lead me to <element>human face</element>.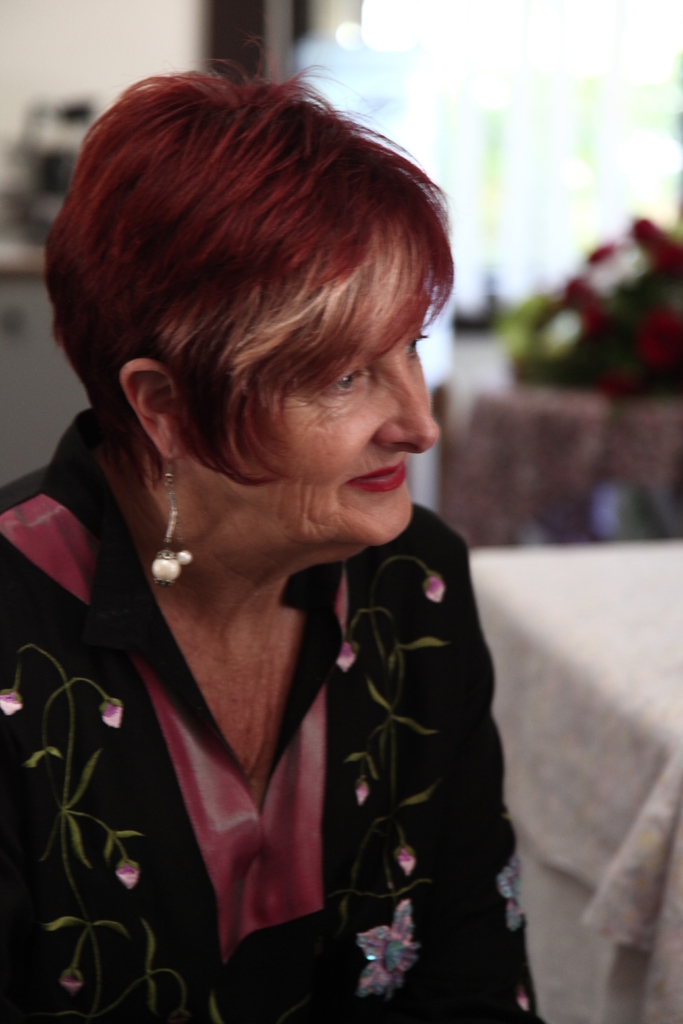
Lead to [x1=199, y1=287, x2=446, y2=562].
